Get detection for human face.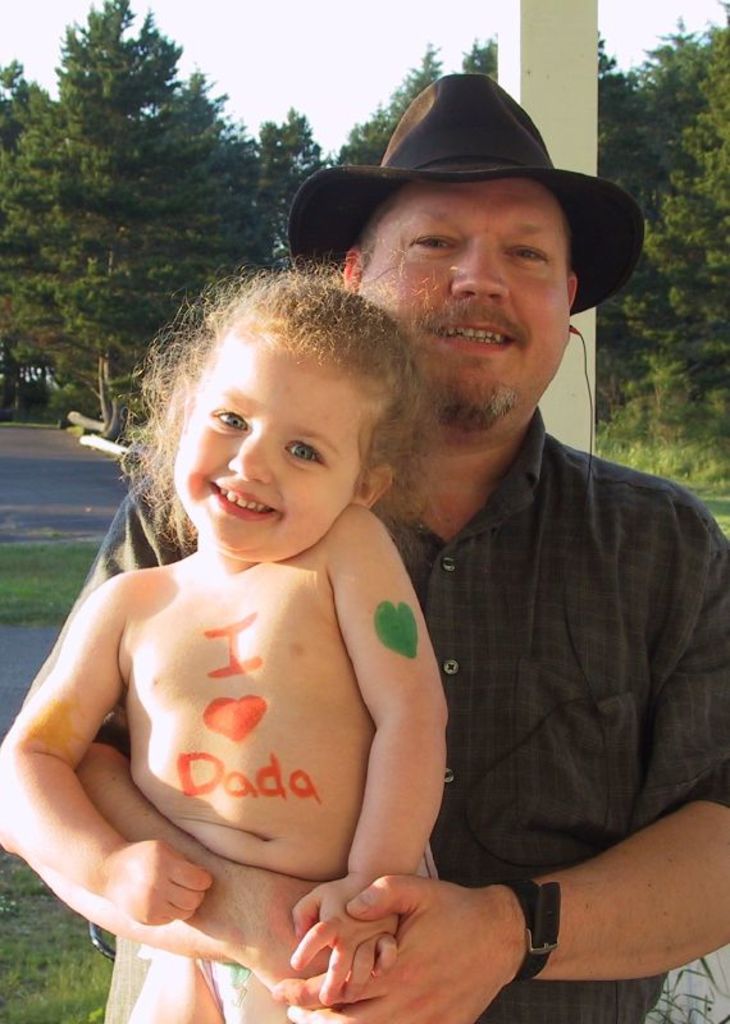
Detection: crop(173, 333, 369, 562).
